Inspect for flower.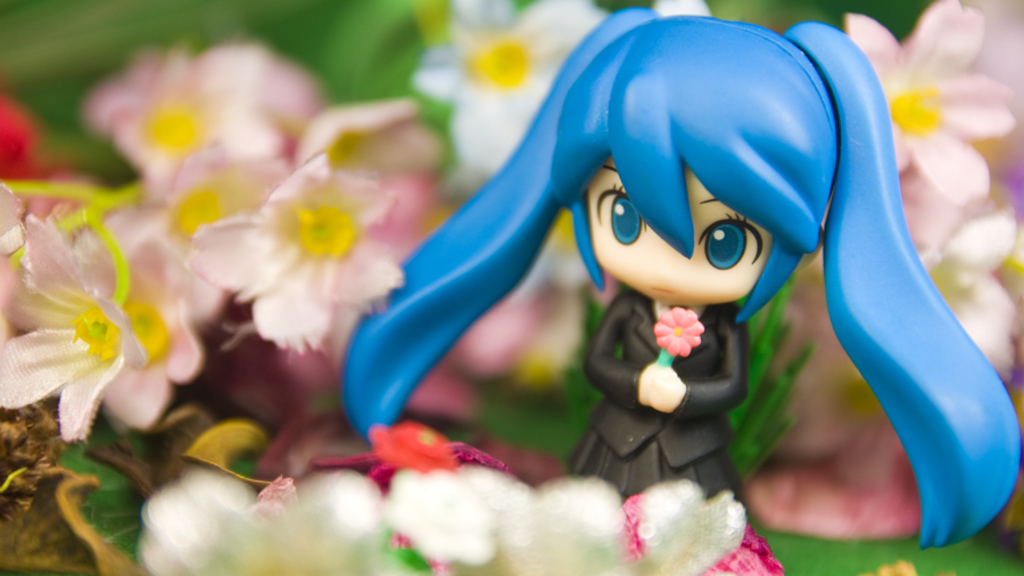
Inspection: (653,303,700,359).
